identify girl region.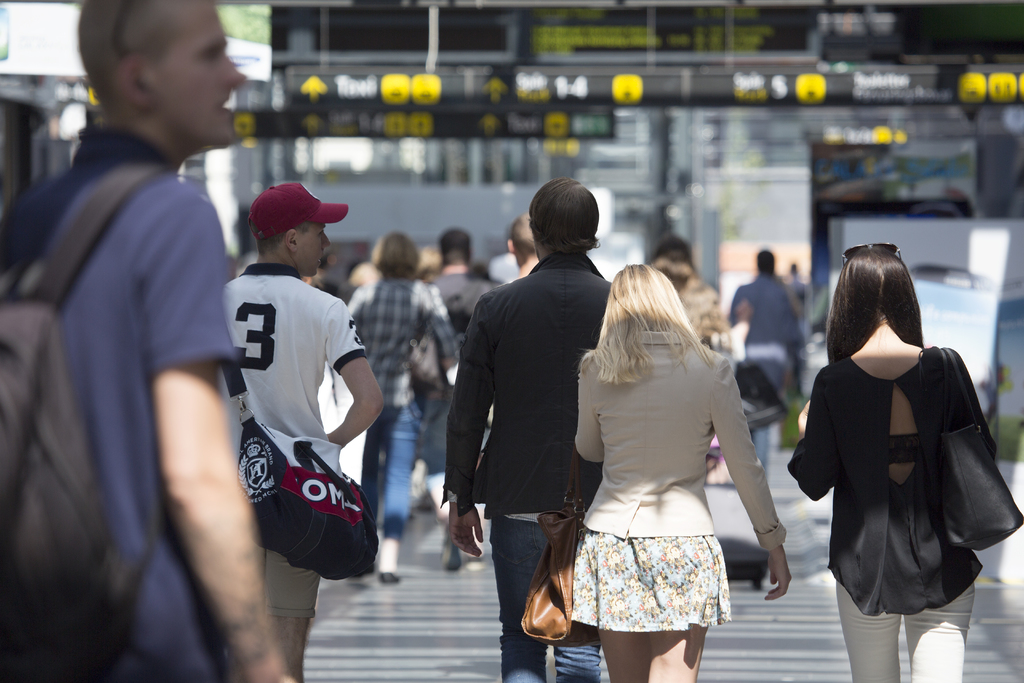
Region: [left=783, top=243, right=998, bottom=682].
